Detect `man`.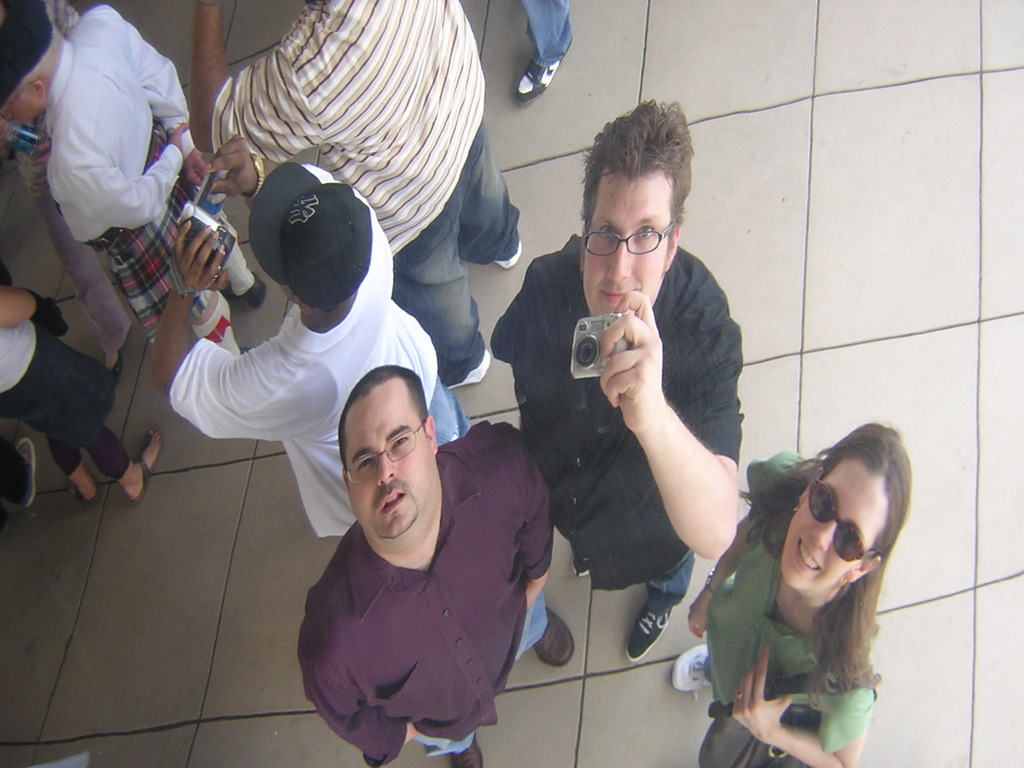
Detected at bbox(0, 0, 274, 372).
